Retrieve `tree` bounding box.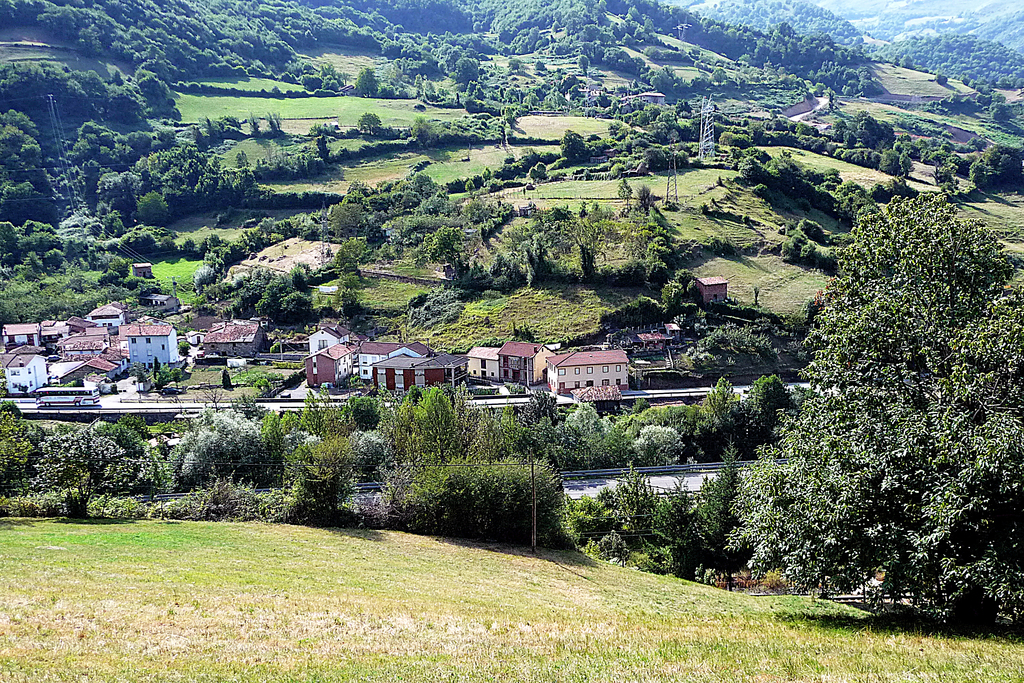
Bounding box: (left=218, top=287, right=261, bottom=316).
